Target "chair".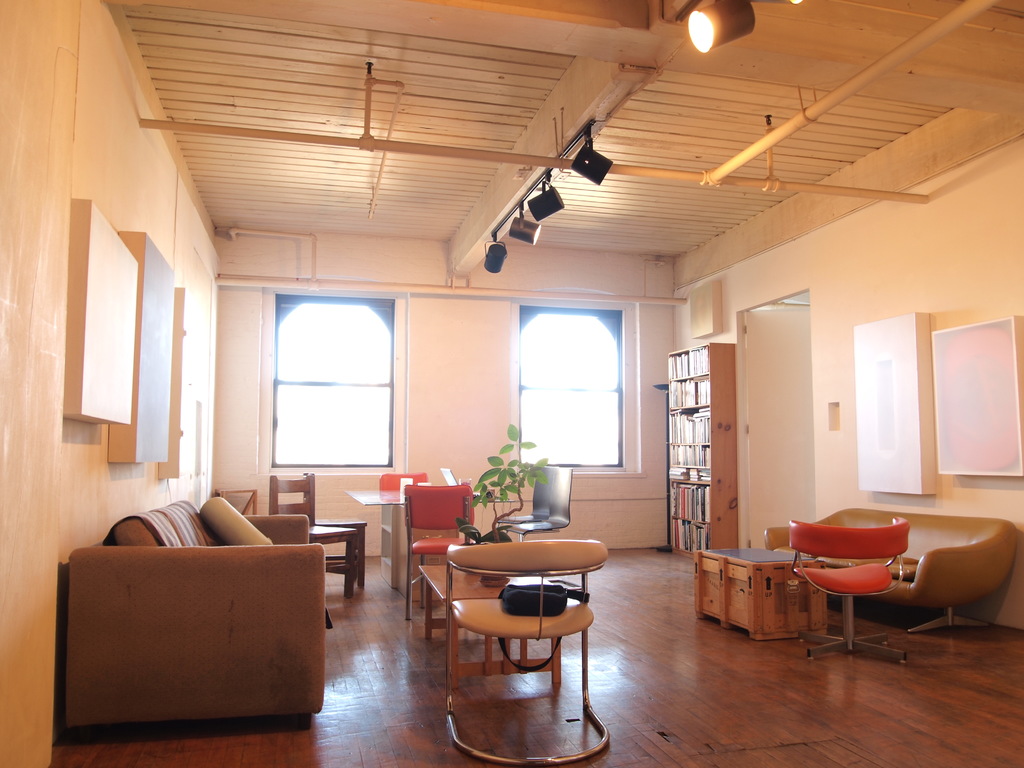
Target region: {"x1": 380, "y1": 471, "x2": 431, "y2": 492}.
